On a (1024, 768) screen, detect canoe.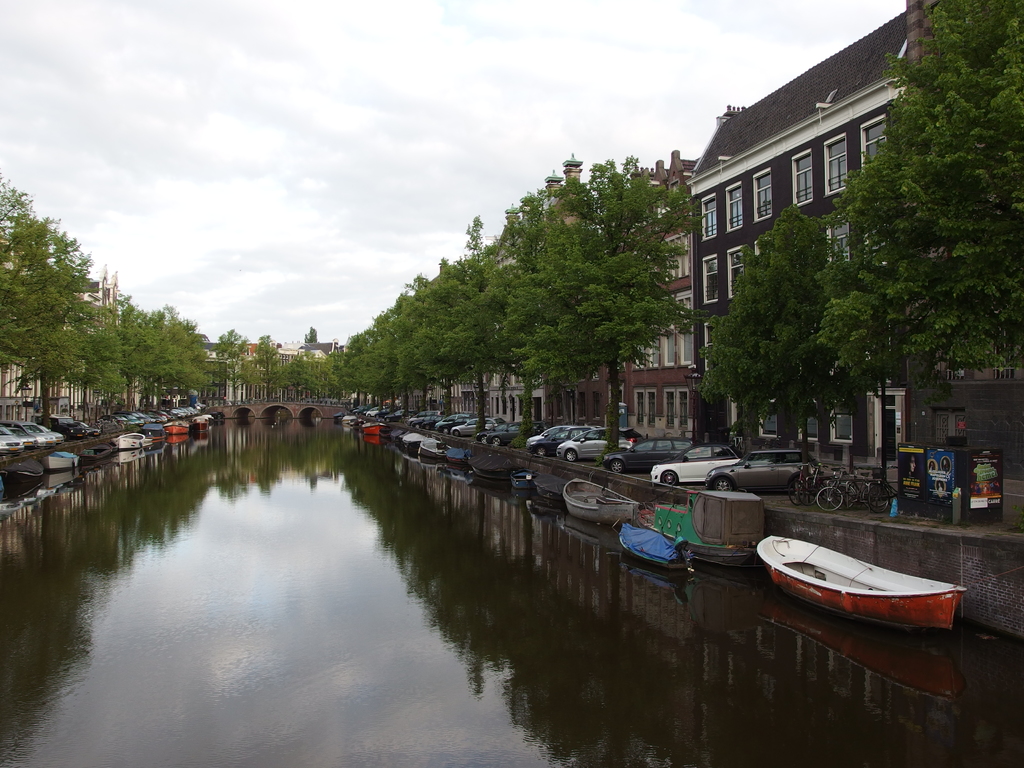
rect(205, 412, 220, 422).
